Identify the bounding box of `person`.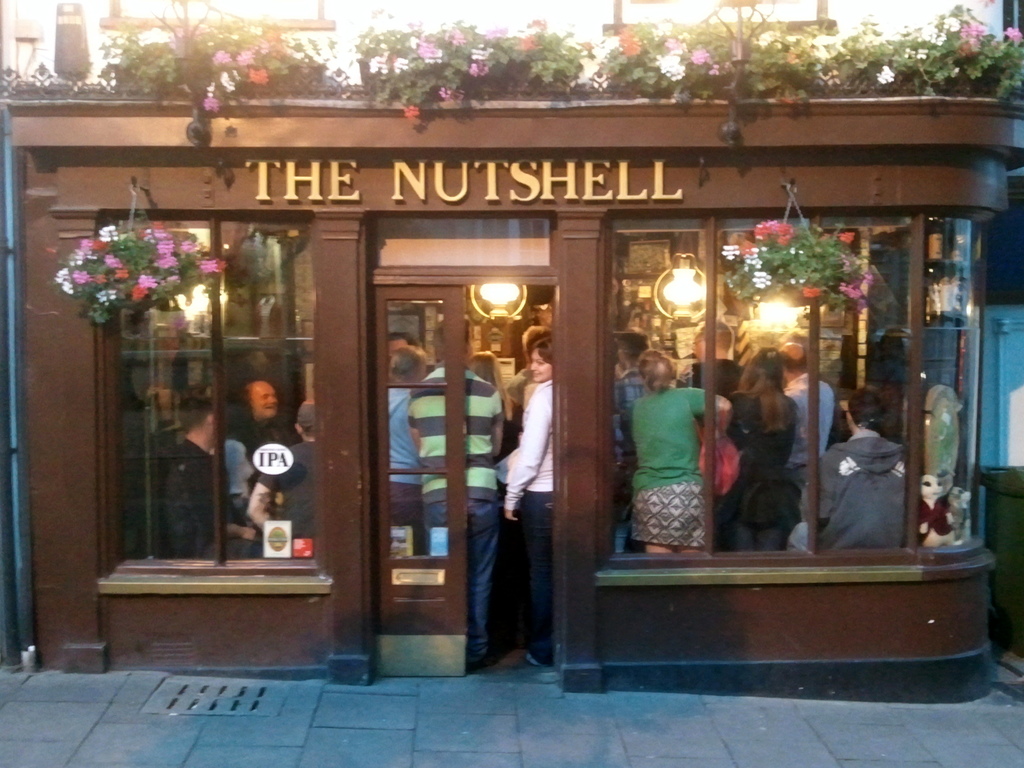
(781, 327, 836, 463).
